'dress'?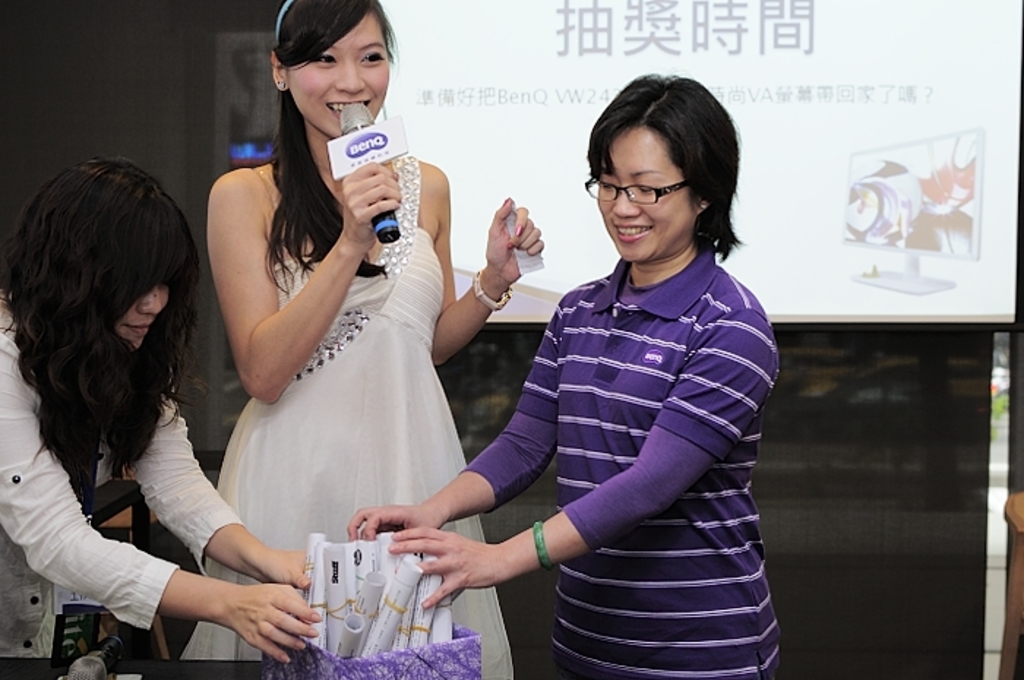
locate(200, 129, 481, 641)
